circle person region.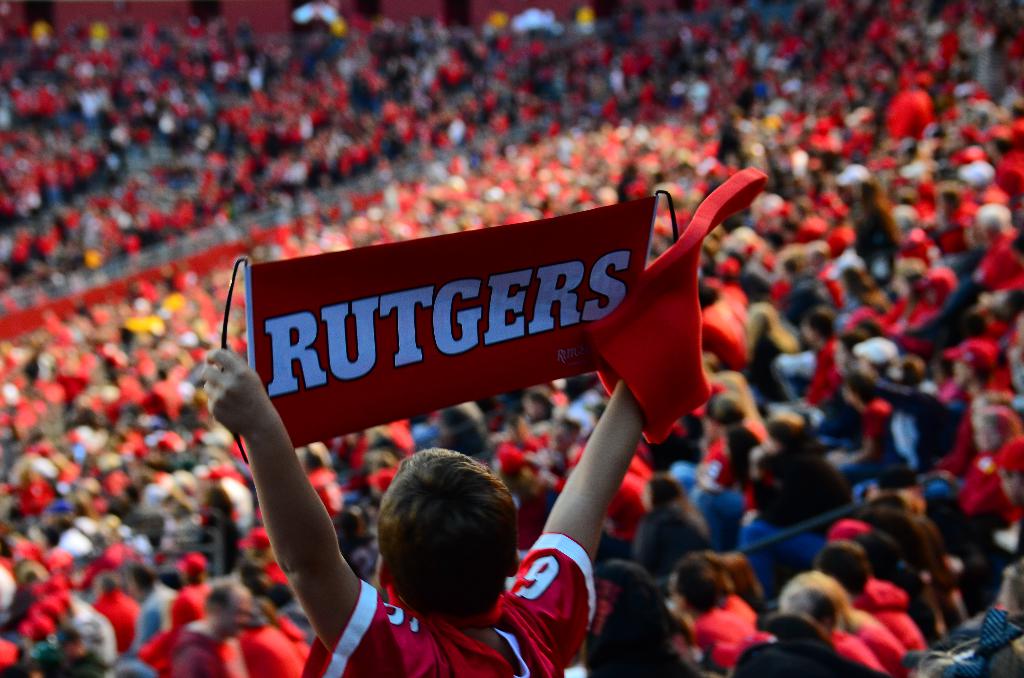
Region: BBox(249, 156, 736, 652).
